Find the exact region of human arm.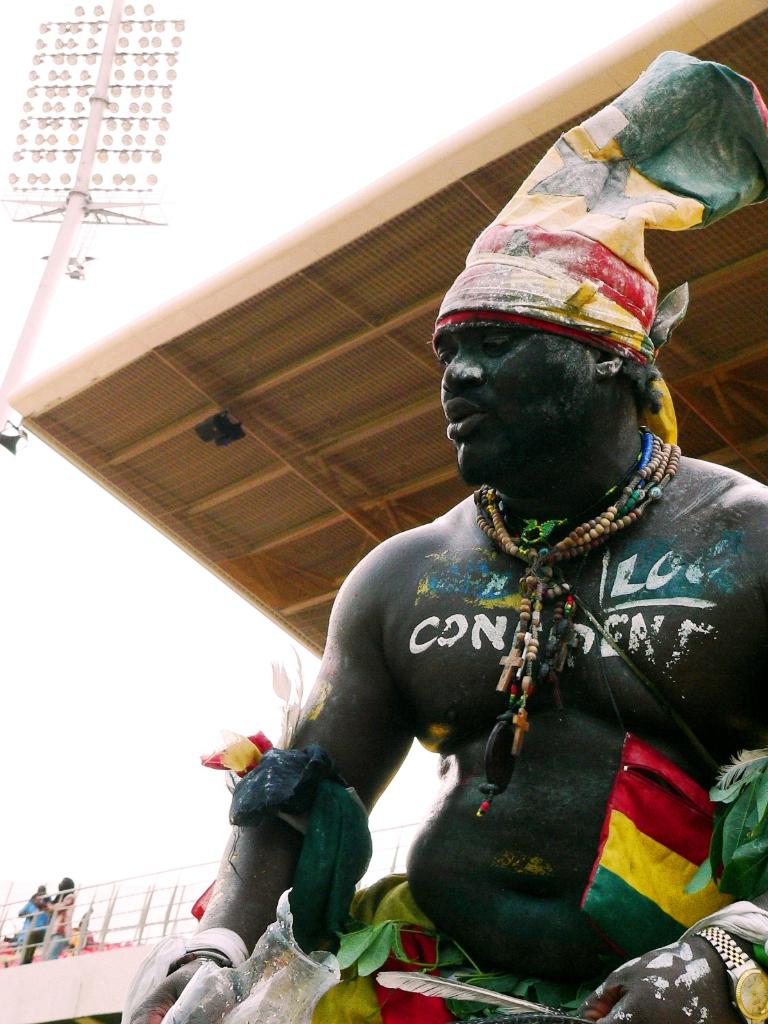
Exact region: [x1=136, y1=567, x2=408, y2=1023].
